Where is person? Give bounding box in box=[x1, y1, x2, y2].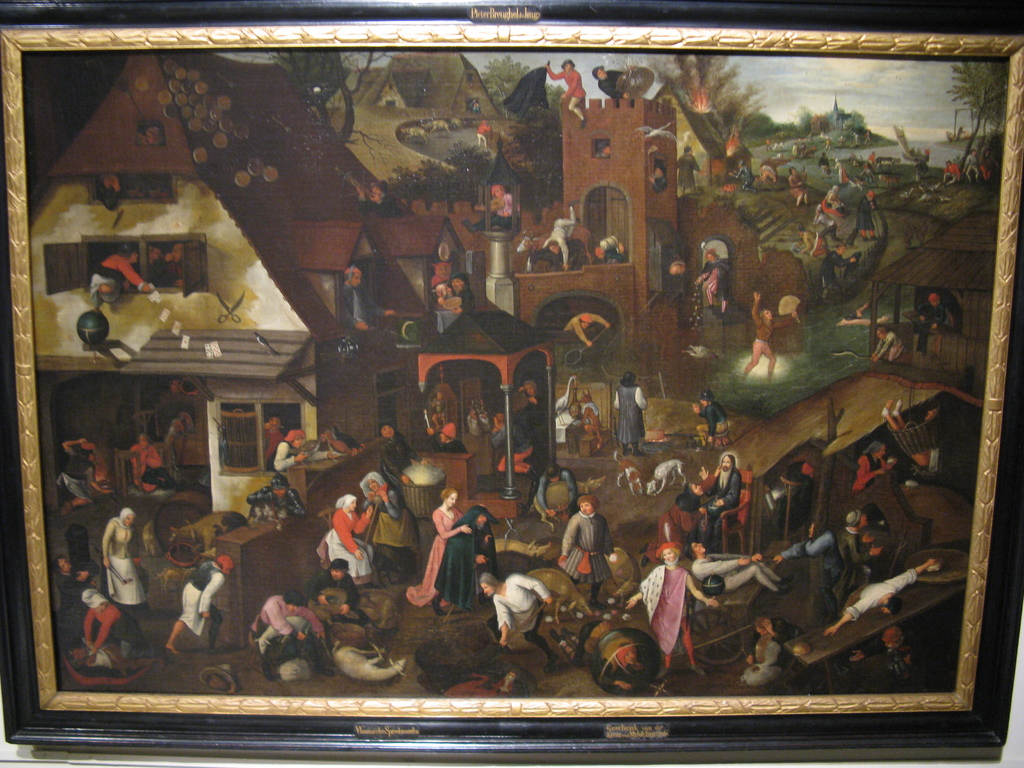
box=[150, 244, 188, 290].
